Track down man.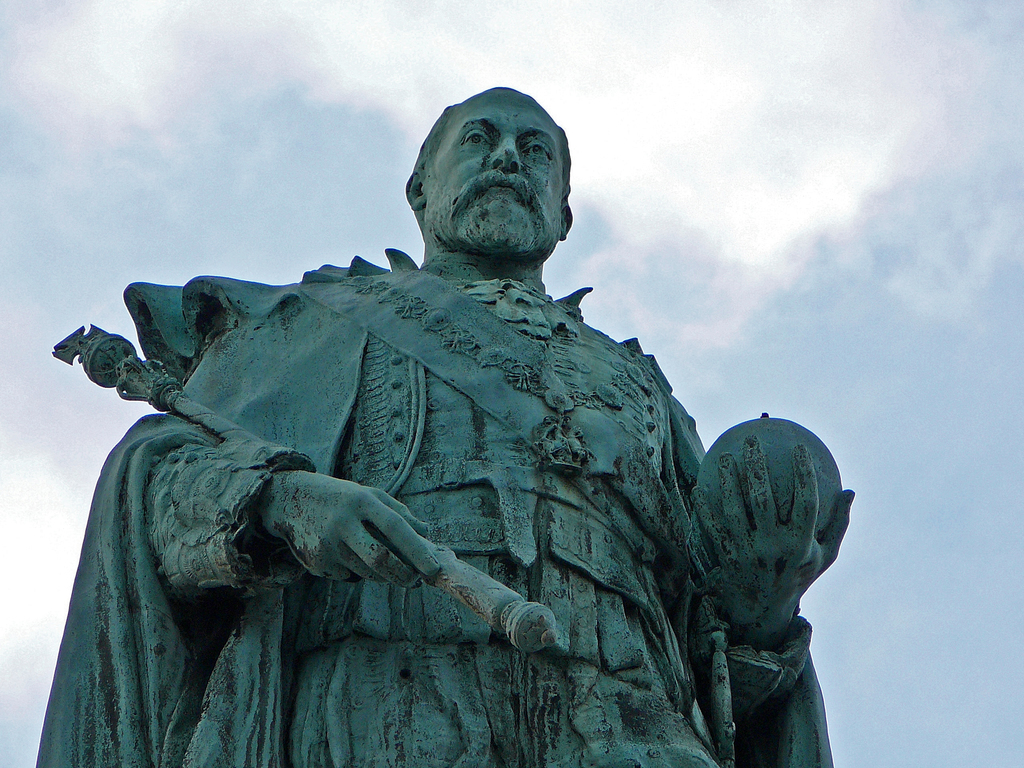
Tracked to box=[42, 94, 806, 767].
